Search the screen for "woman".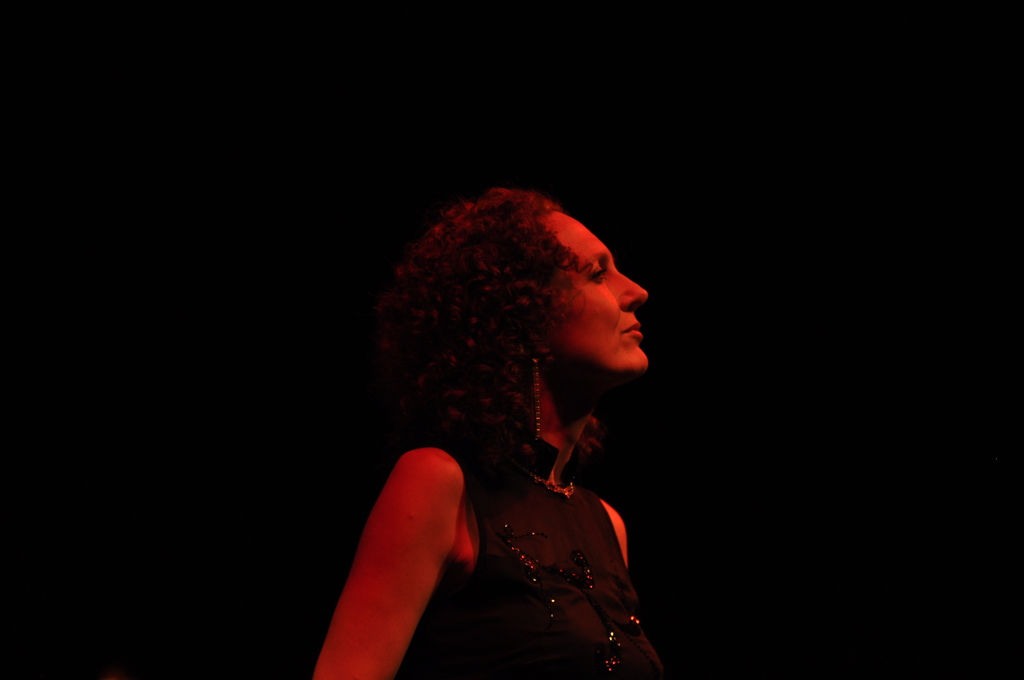
Found at rect(303, 159, 701, 663).
